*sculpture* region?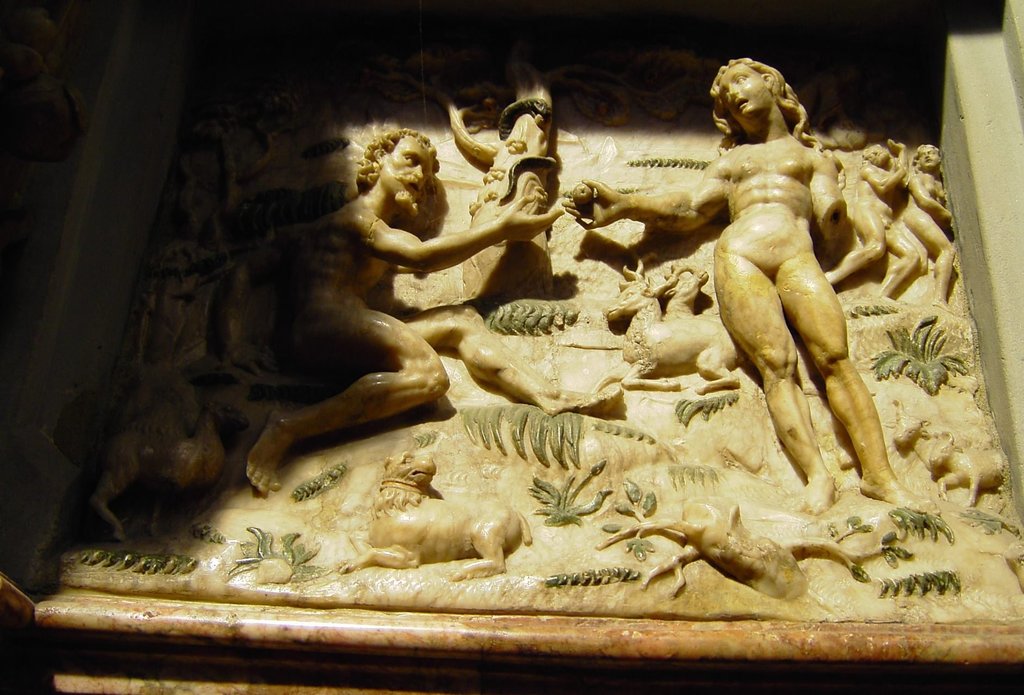
detection(898, 138, 953, 323)
